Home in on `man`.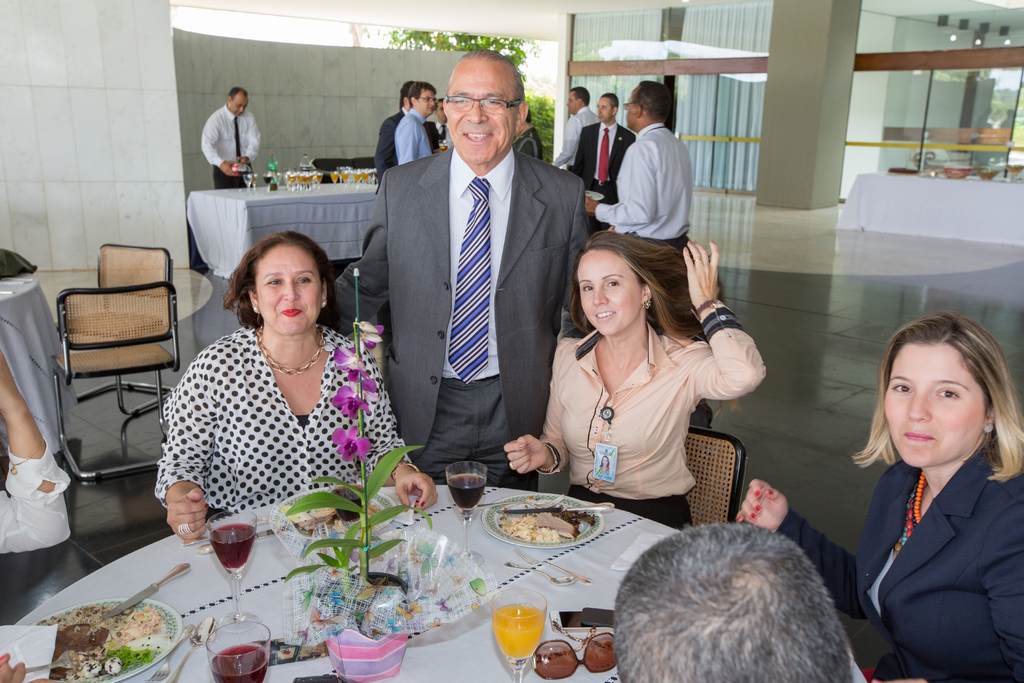
Homed in at 195 84 266 188.
